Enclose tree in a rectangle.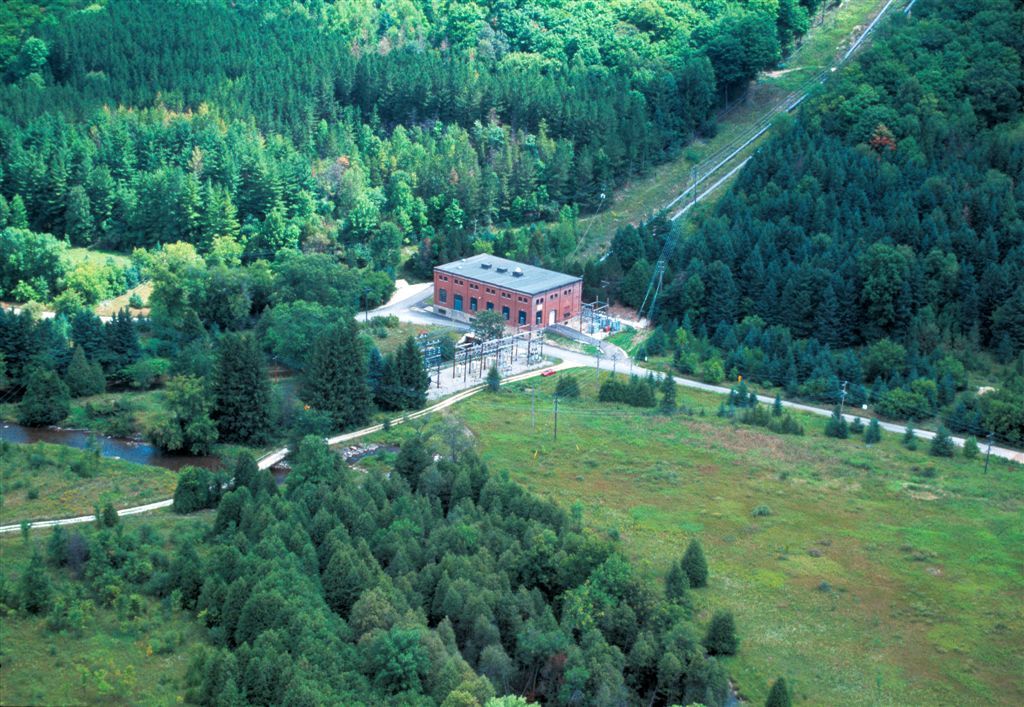
{"left": 237, "top": 152, "right": 282, "bottom": 212}.
